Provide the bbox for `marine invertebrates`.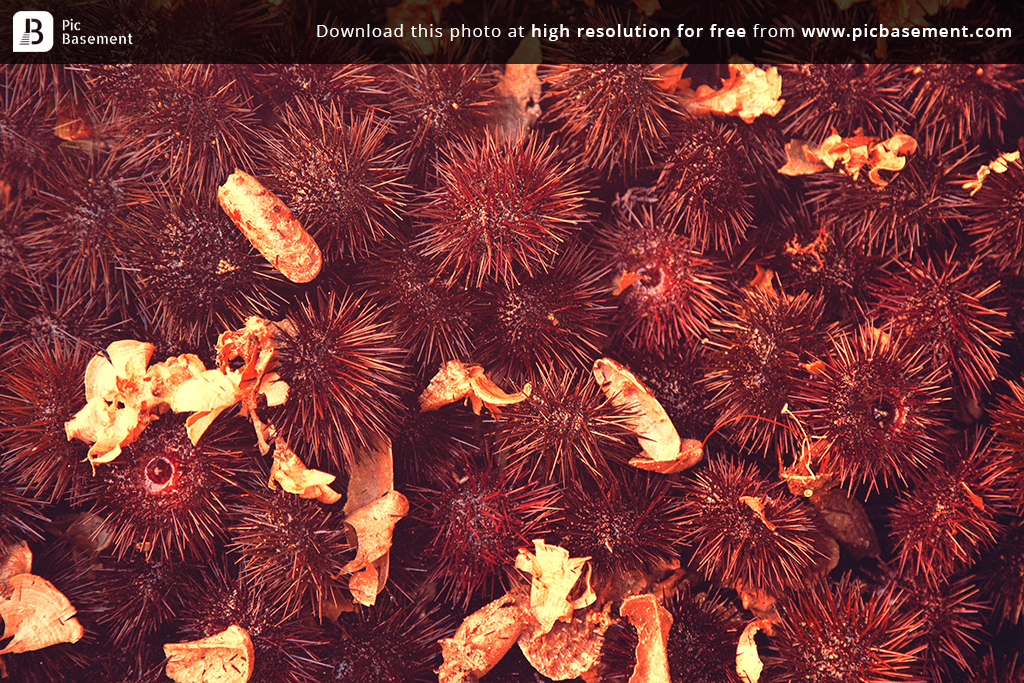
(147, 559, 341, 682).
